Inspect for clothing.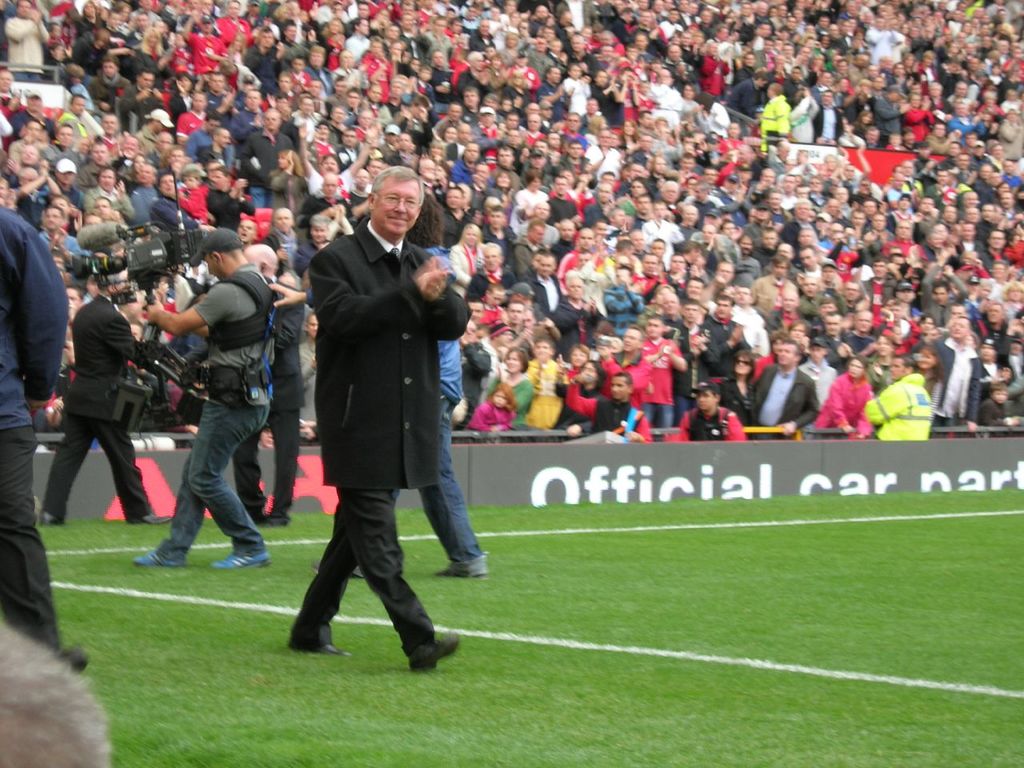
Inspection: box(663, 410, 750, 446).
